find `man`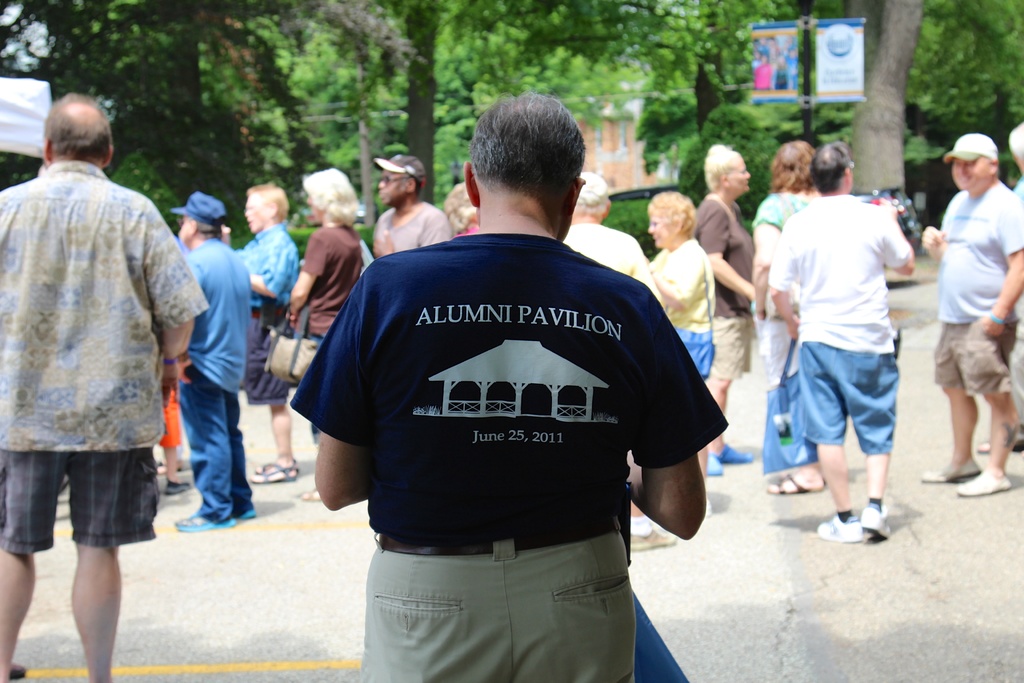
l=234, t=181, r=302, b=478
